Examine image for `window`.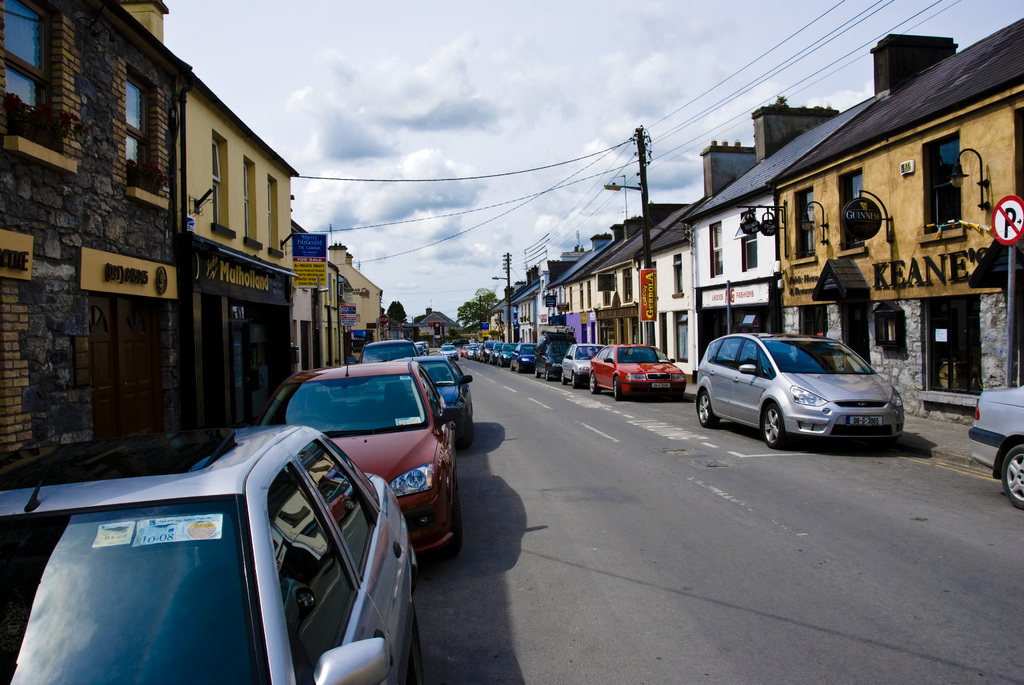
Examination result: 836:166:873:258.
